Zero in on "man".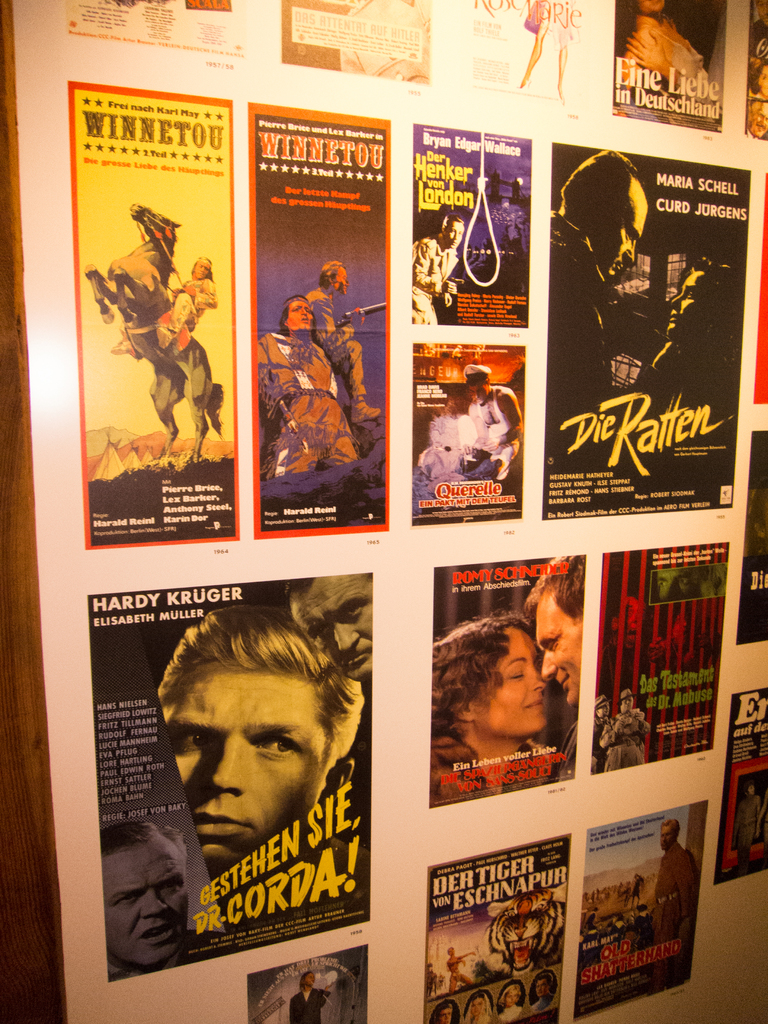
Zeroed in: [289,972,326,1023].
